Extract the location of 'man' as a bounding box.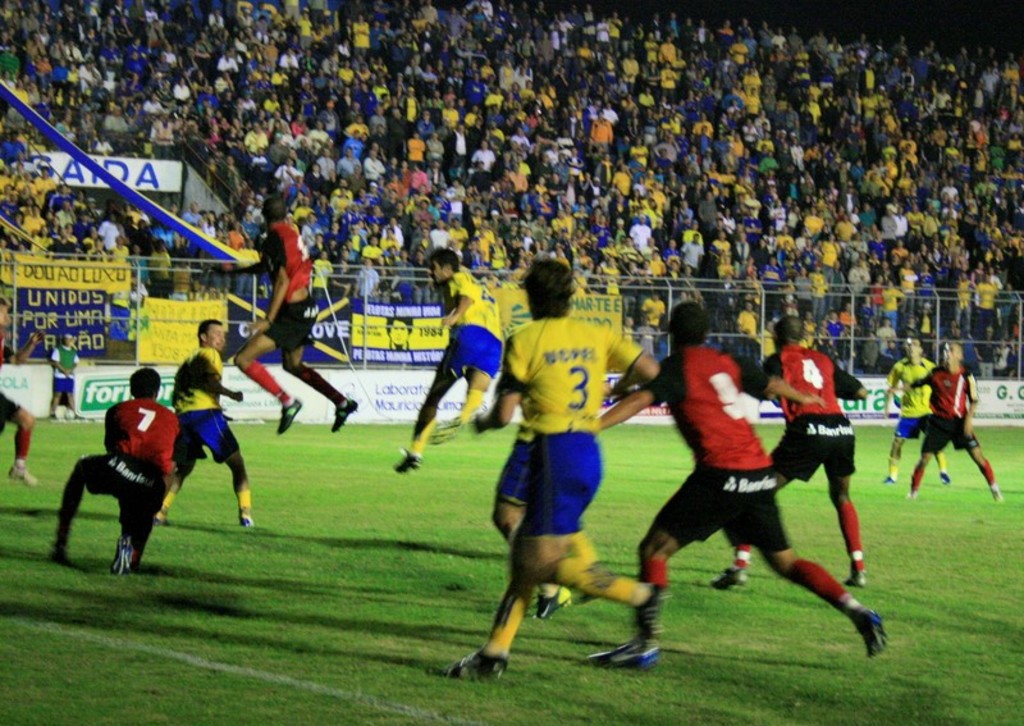
882, 334, 950, 485.
